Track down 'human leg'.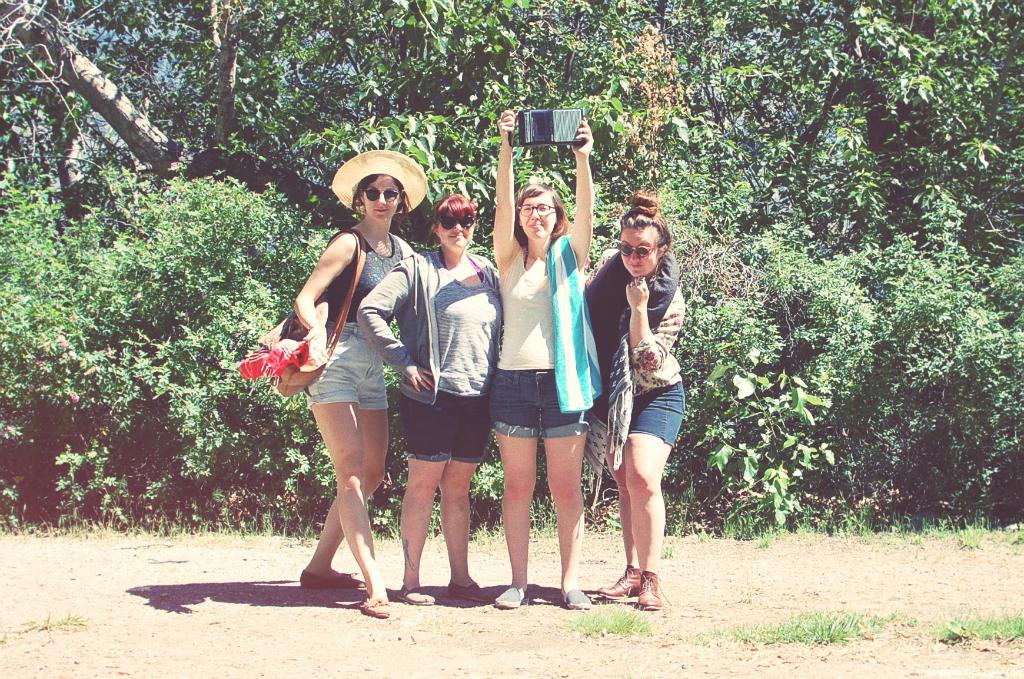
Tracked to (605,400,683,607).
